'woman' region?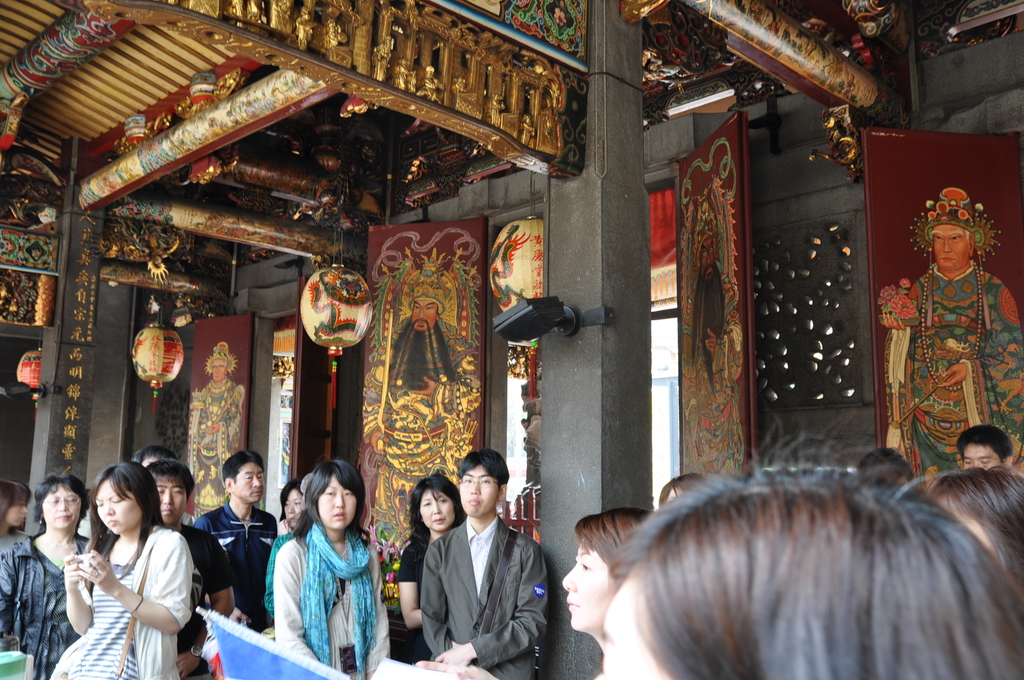
{"left": 0, "top": 471, "right": 104, "bottom": 679}
